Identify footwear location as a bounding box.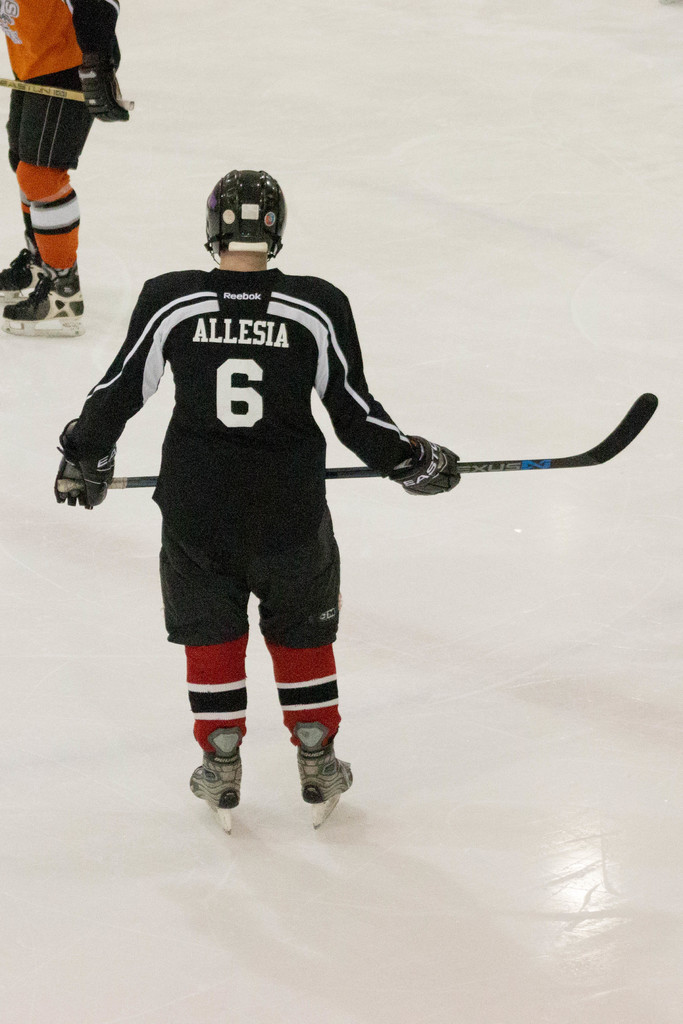
(284,737,348,822).
